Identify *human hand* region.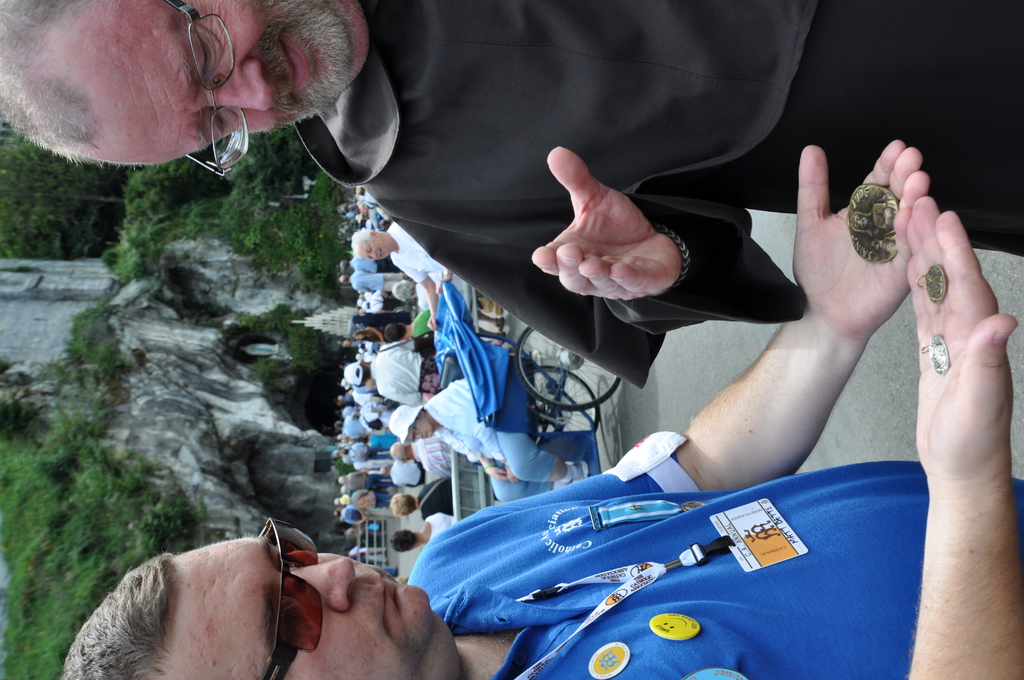
Region: [x1=545, y1=137, x2=710, y2=322].
